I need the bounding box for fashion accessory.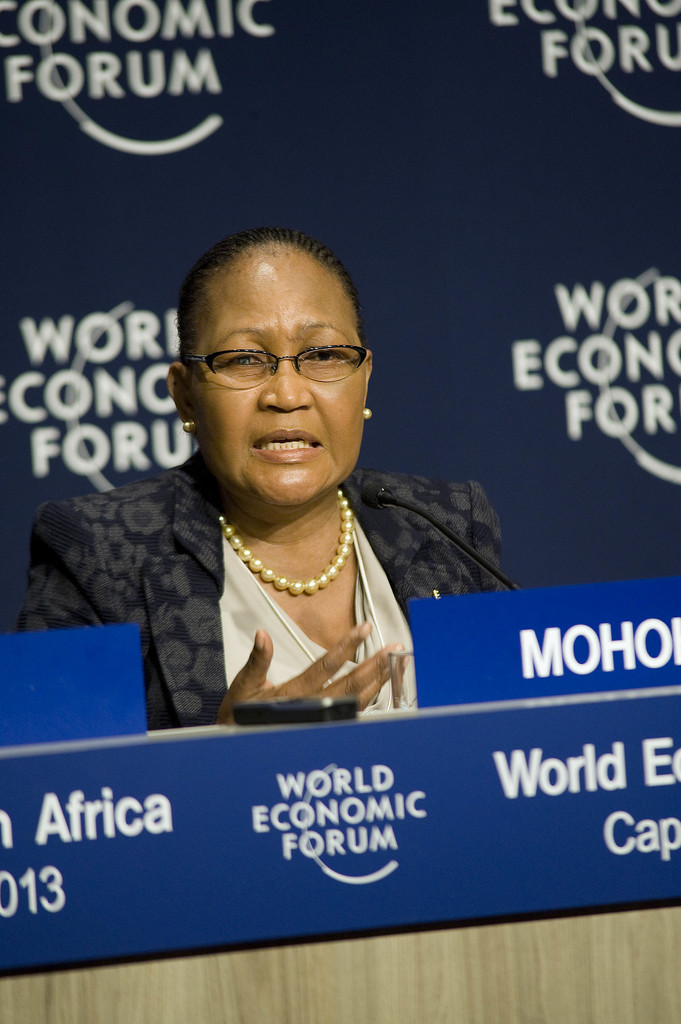
Here it is: x1=220 y1=485 x2=355 y2=596.
